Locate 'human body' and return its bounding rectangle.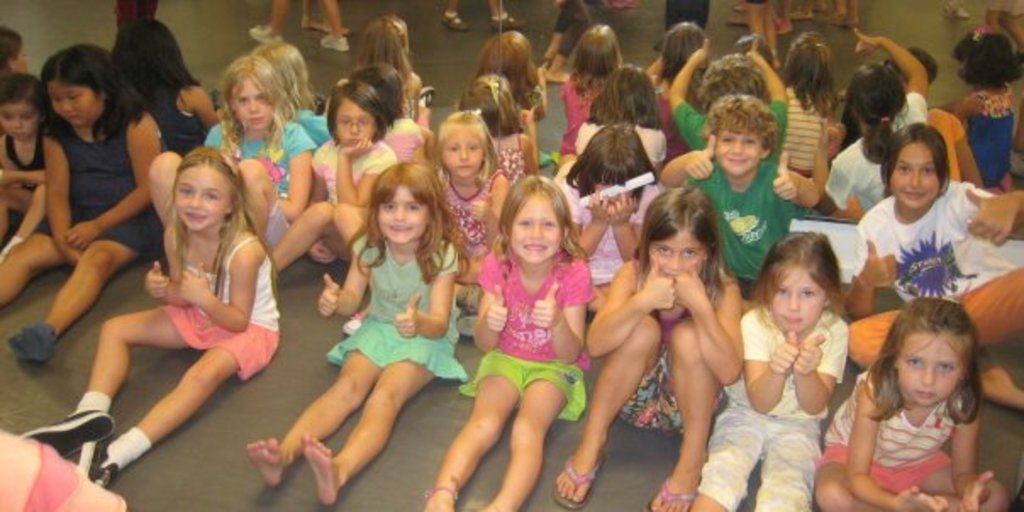
left=812, top=297, right=1014, bottom=510.
